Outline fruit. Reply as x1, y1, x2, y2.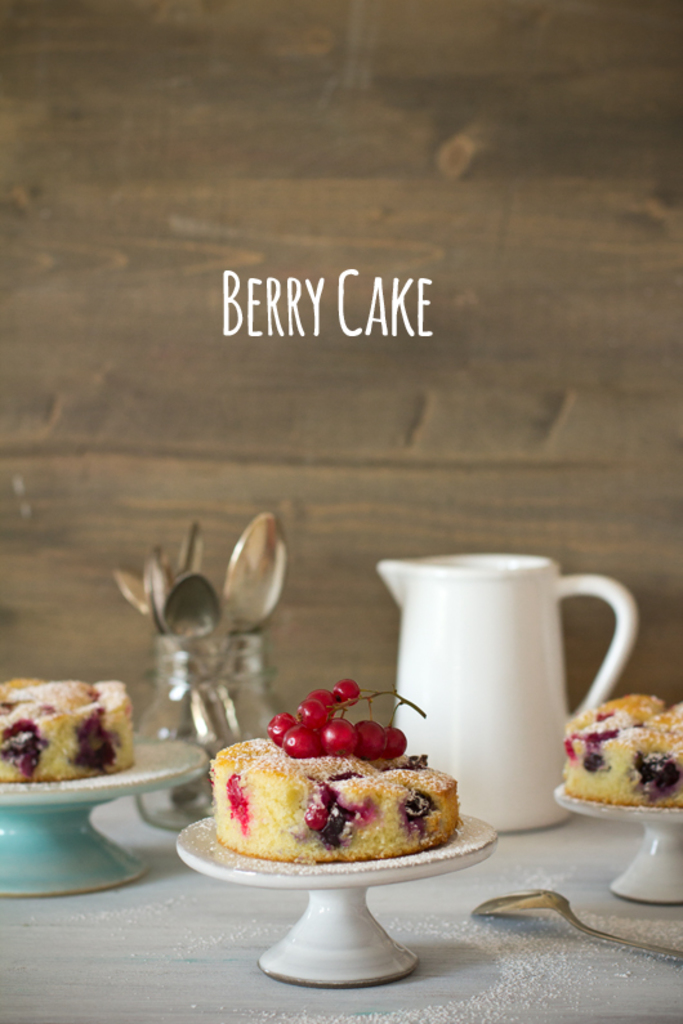
402, 793, 434, 817.
